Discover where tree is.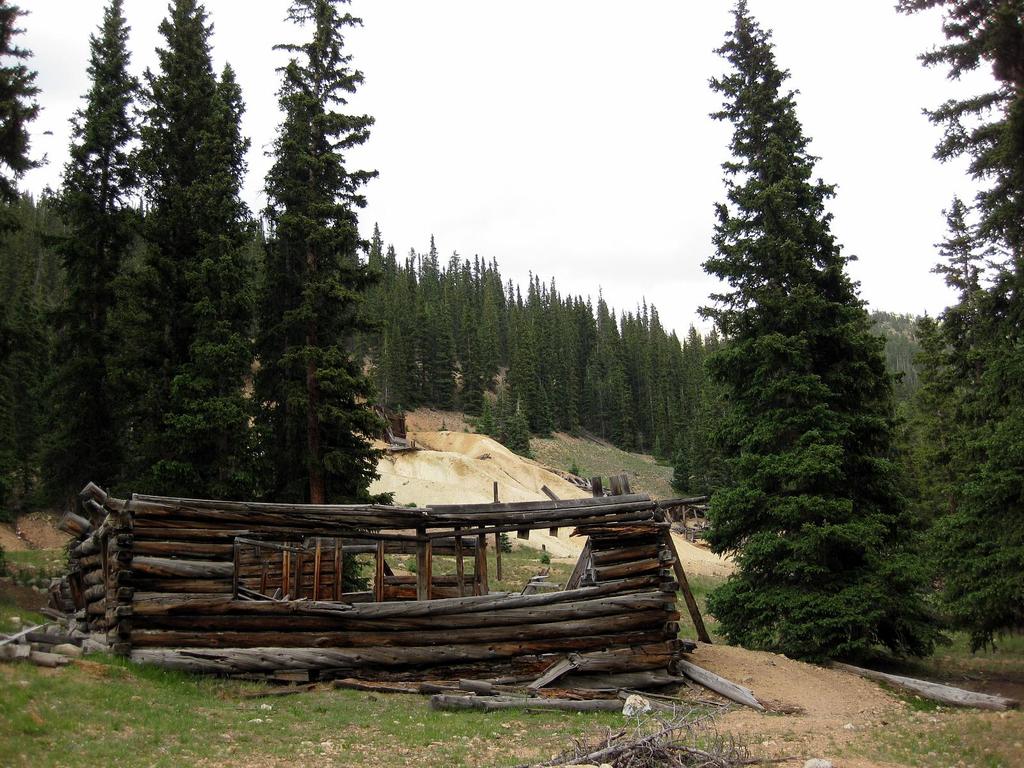
Discovered at select_region(0, 0, 47, 236).
